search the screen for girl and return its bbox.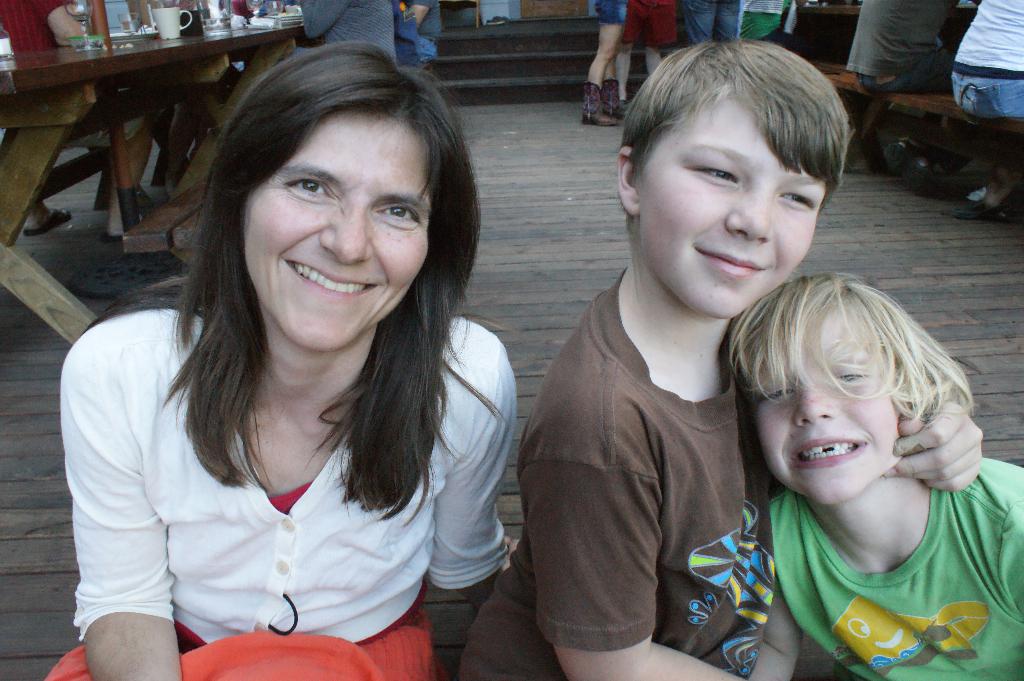
Found: locate(722, 267, 1023, 680).
